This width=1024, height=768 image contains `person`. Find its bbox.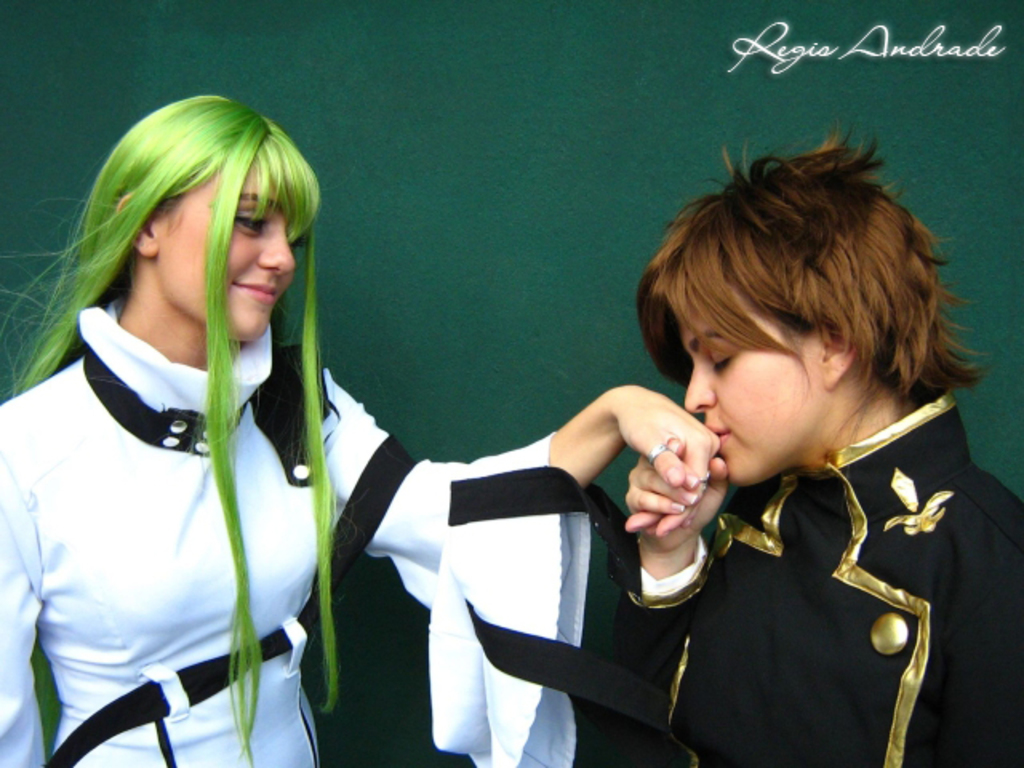
crop(0, 94, 720, 766).
